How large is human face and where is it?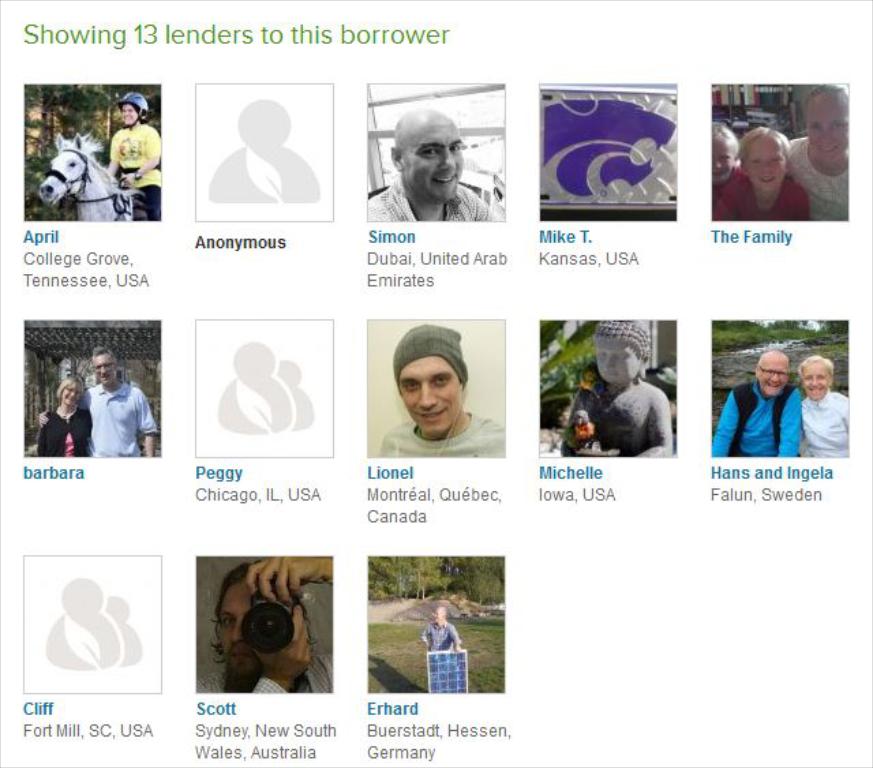
Bounding box: bbox=[216, 577, 261, 675].
